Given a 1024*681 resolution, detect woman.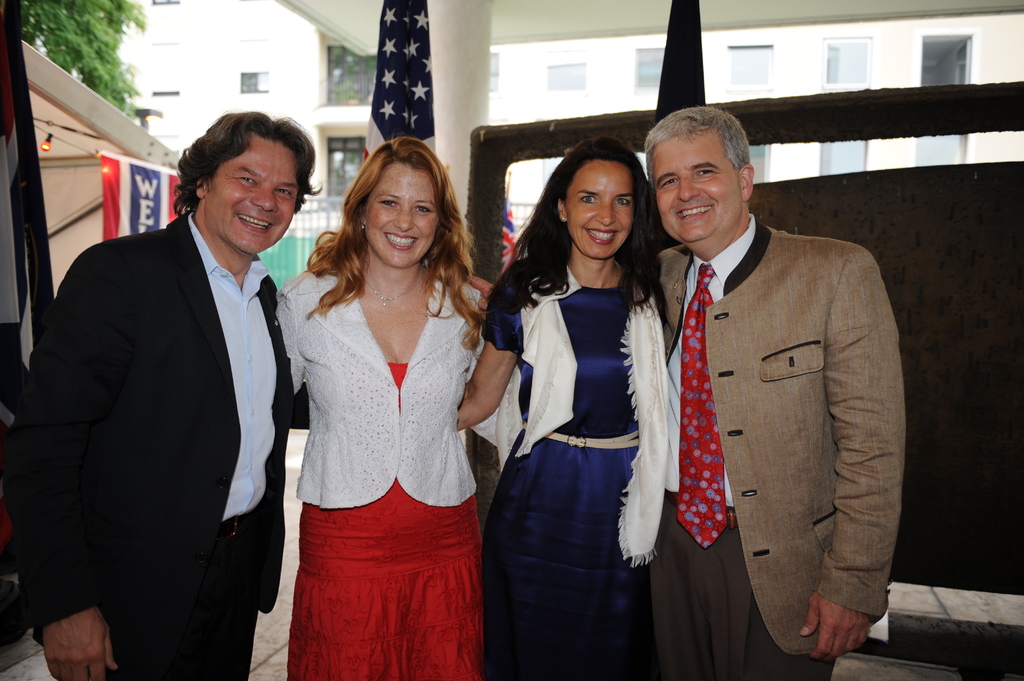
bbox(451, 135, 676, 680).
